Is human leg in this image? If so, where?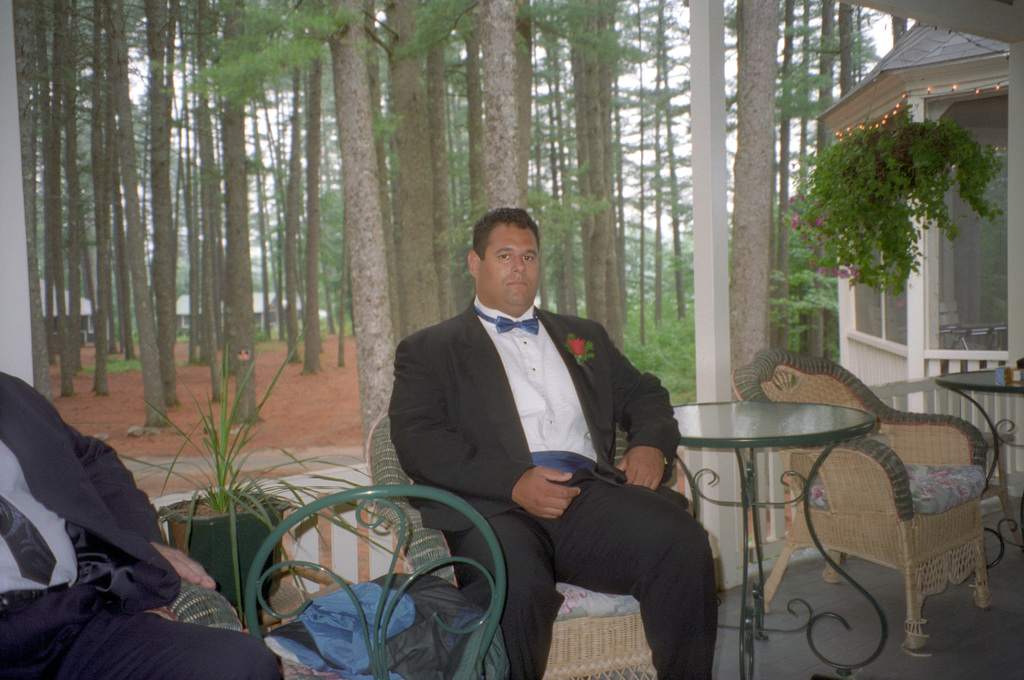
Yes, at (x1=457, y1=510, x2=552, y2=679).
